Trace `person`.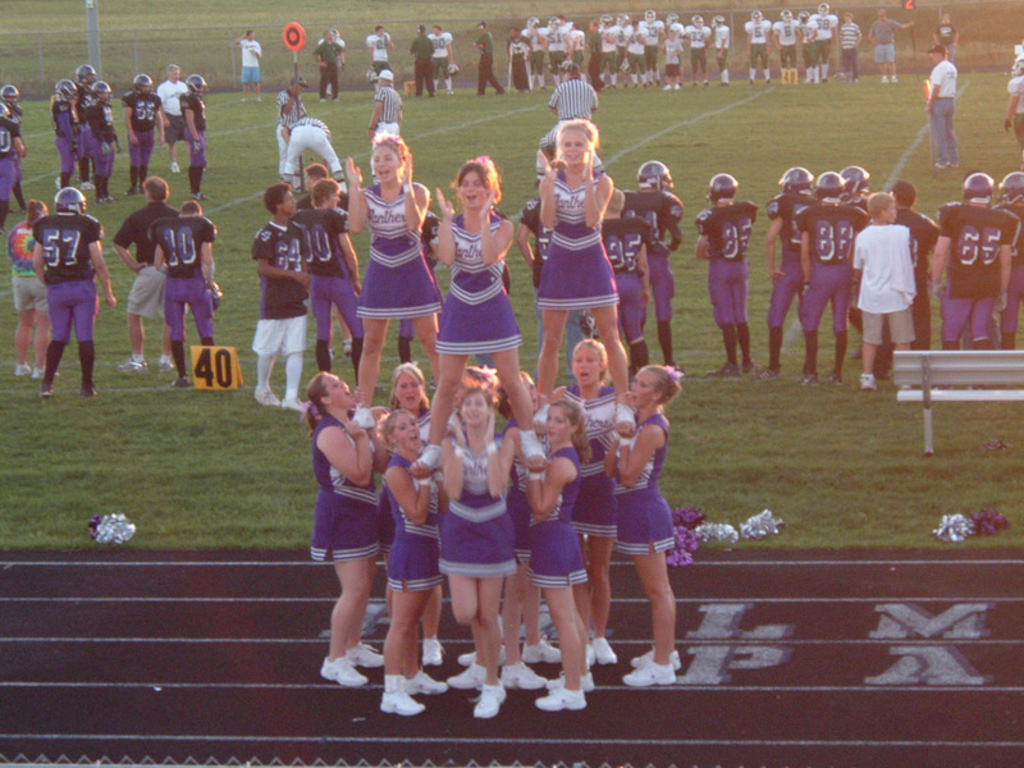
Traced to pyautogui.locateOnScreen(115, 172, 172, 379).
